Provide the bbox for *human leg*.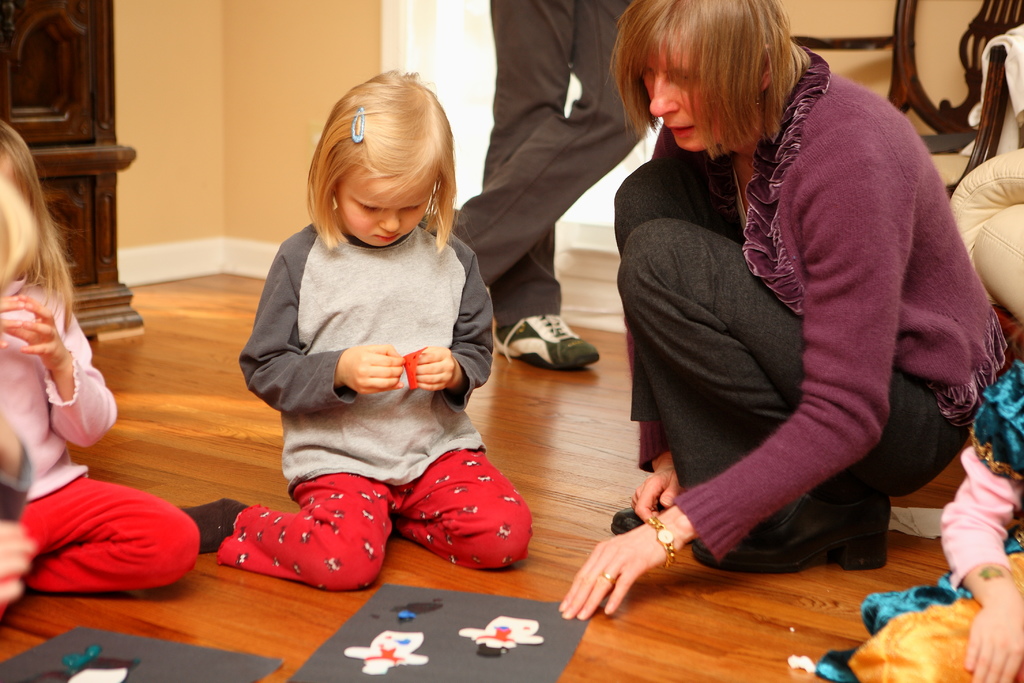
(x1=400, y1=441, x2=529, y2=575).
